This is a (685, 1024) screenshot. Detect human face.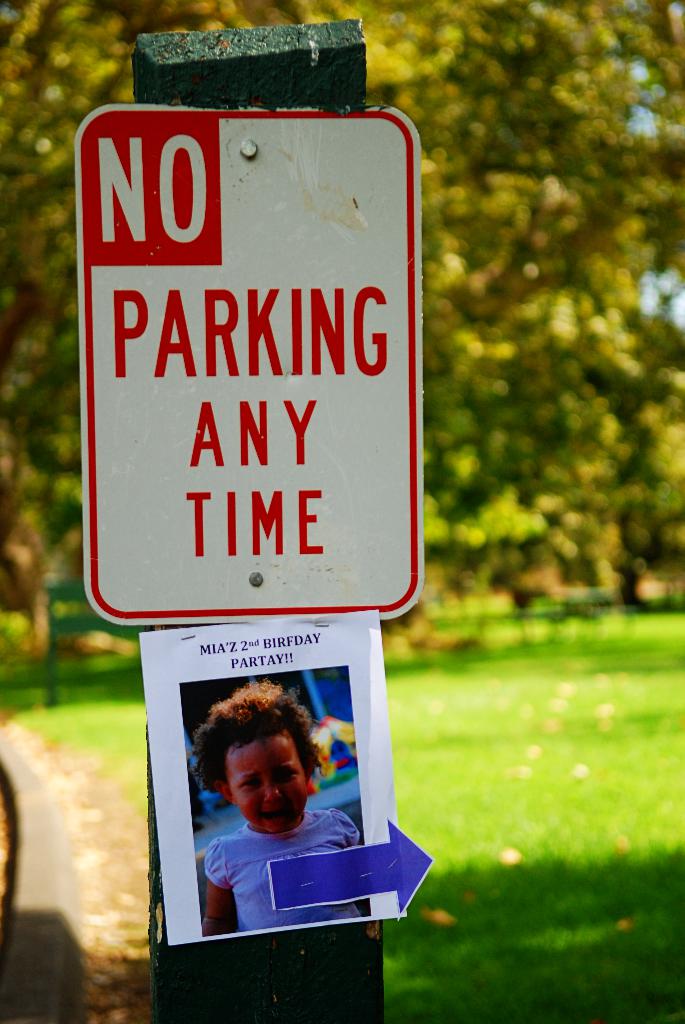
box=[232, 737, 305, 834].
